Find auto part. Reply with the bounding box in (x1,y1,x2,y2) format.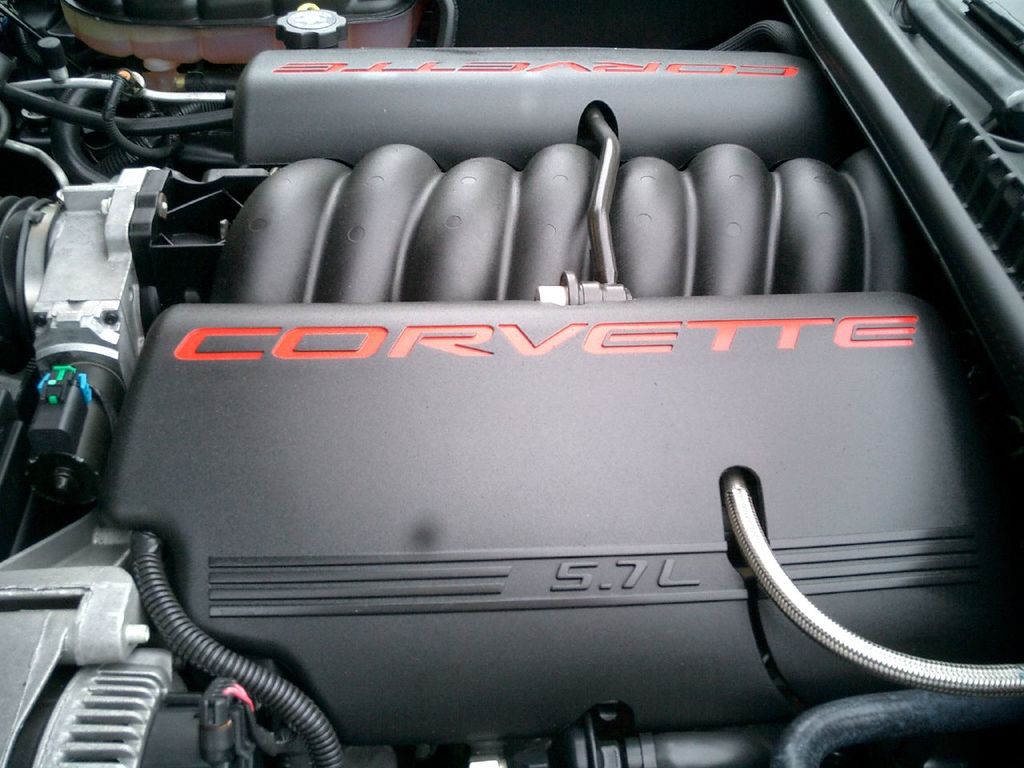
(130,147,938,305).
